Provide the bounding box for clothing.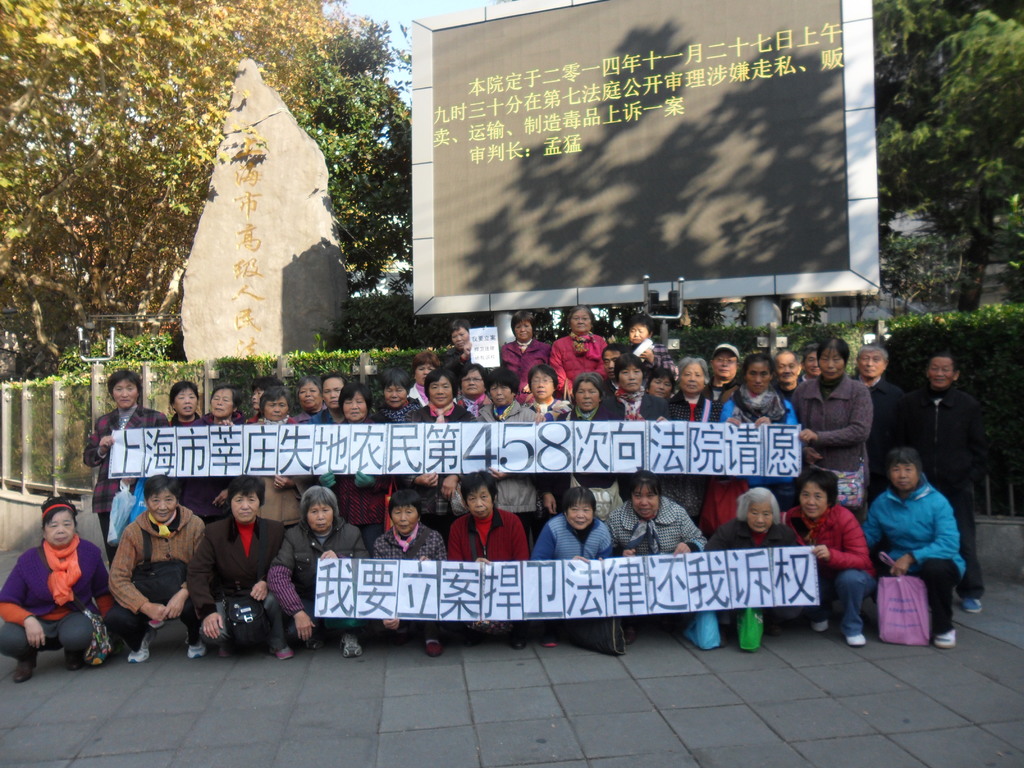
bbox=(857, 473, 957, 620).
